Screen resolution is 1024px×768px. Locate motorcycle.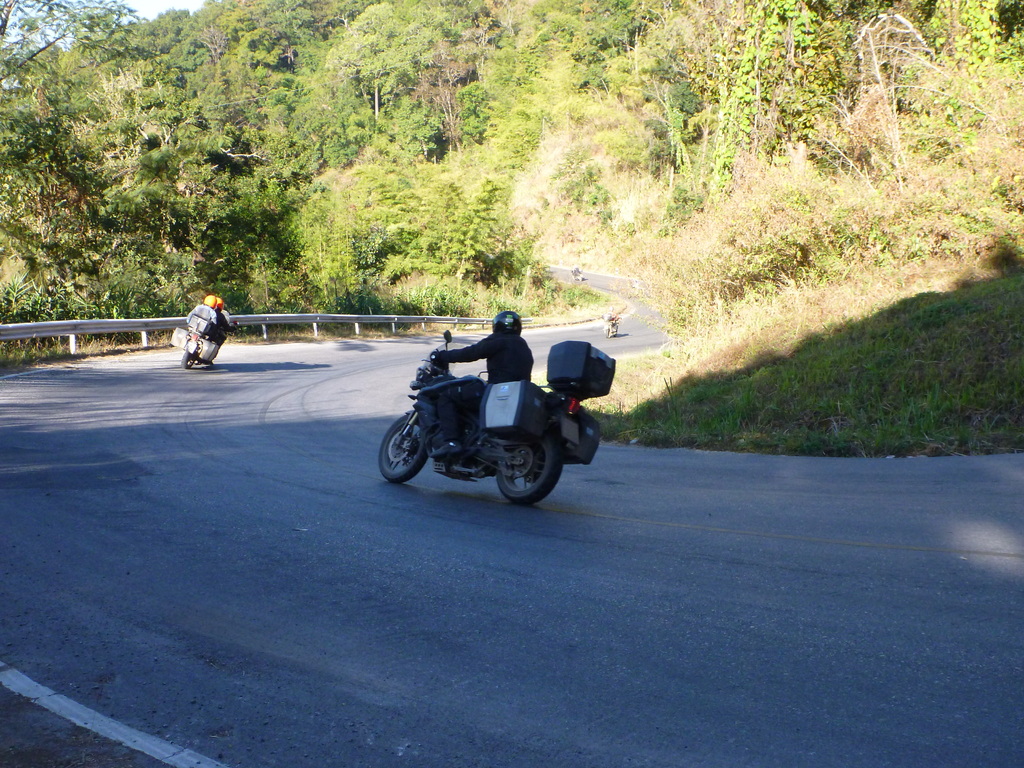
(x1=378, y1=331, x2=579, y2=505).
